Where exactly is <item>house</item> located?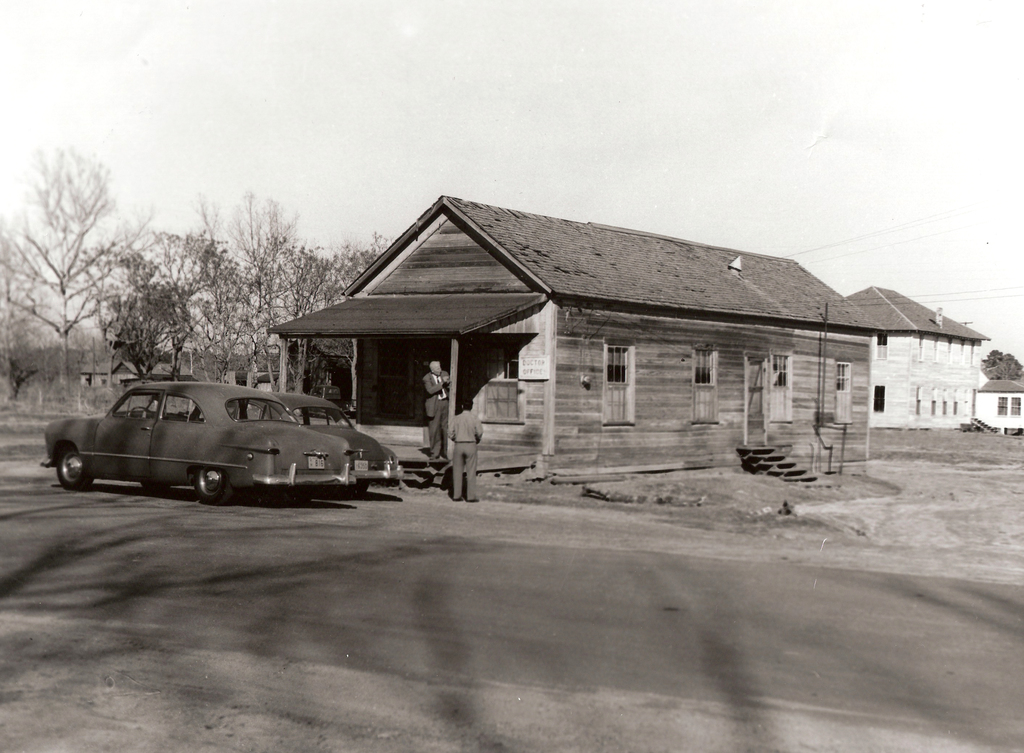
Its bounding box is select_region(981, 376, 1023, 430).
